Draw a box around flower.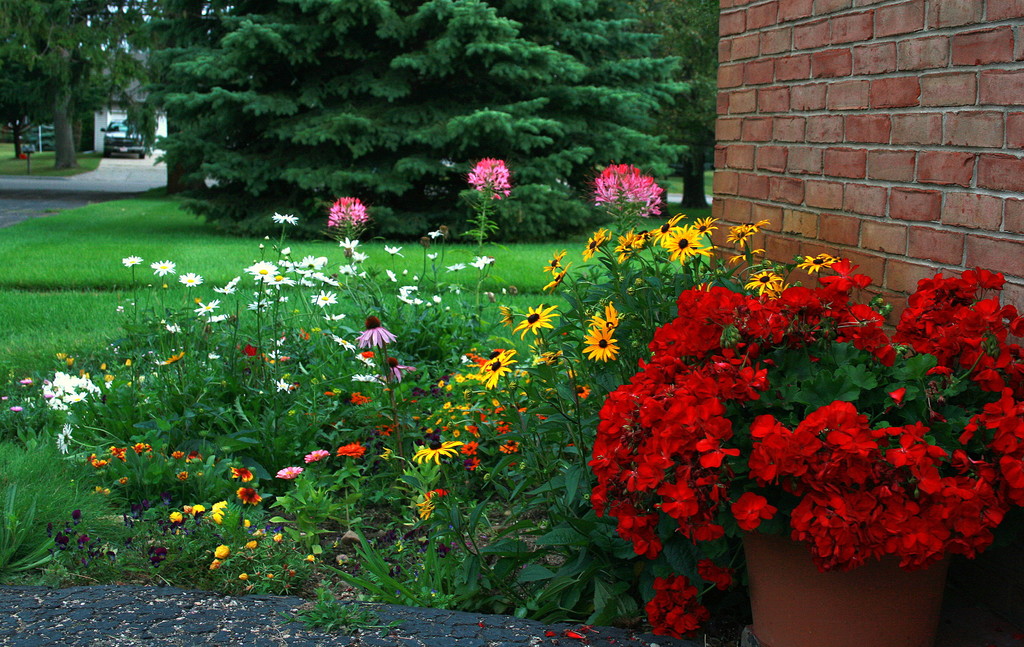
[339, 233, 360, 254].
